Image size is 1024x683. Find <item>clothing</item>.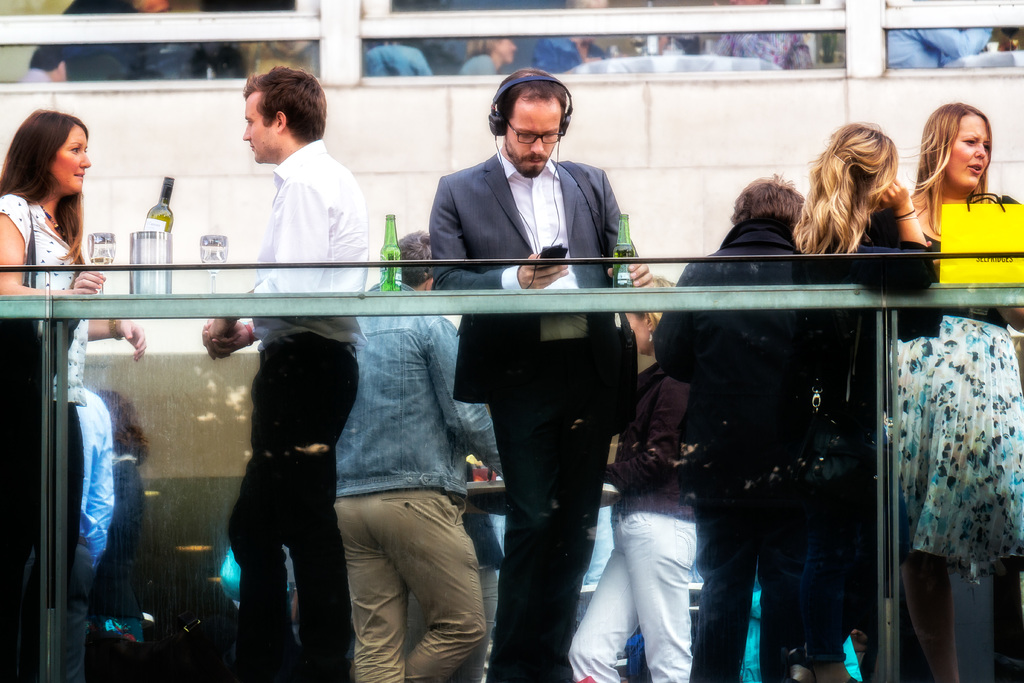
select_region(428, 156, 642, 682).
